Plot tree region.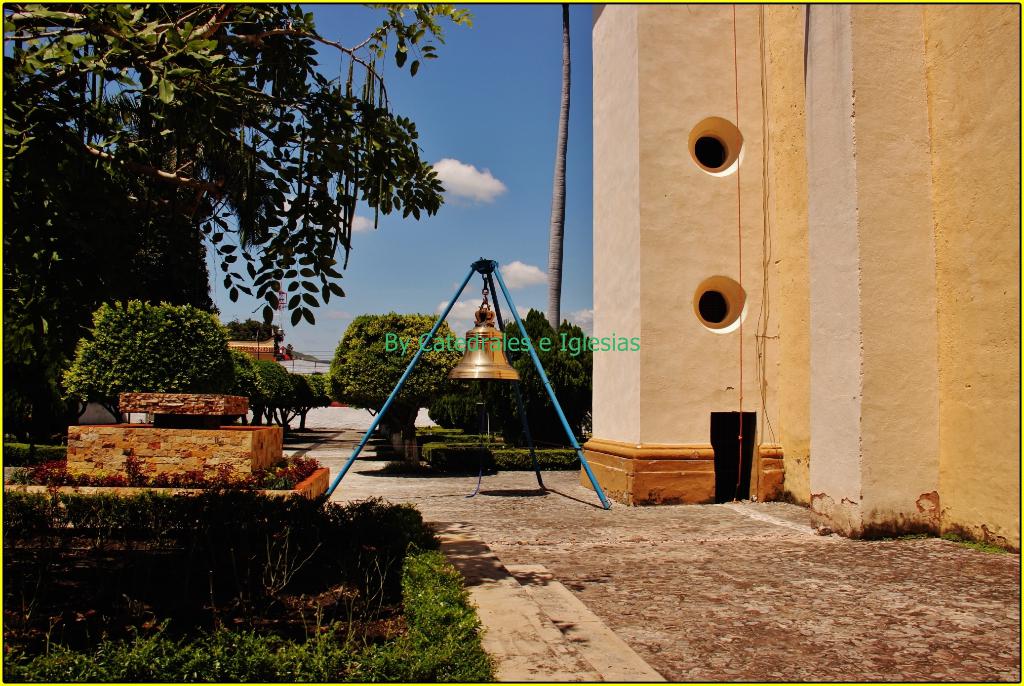
Plotted at {"left": 445, "top": 310, "right": 595, "bottom": 453}.
